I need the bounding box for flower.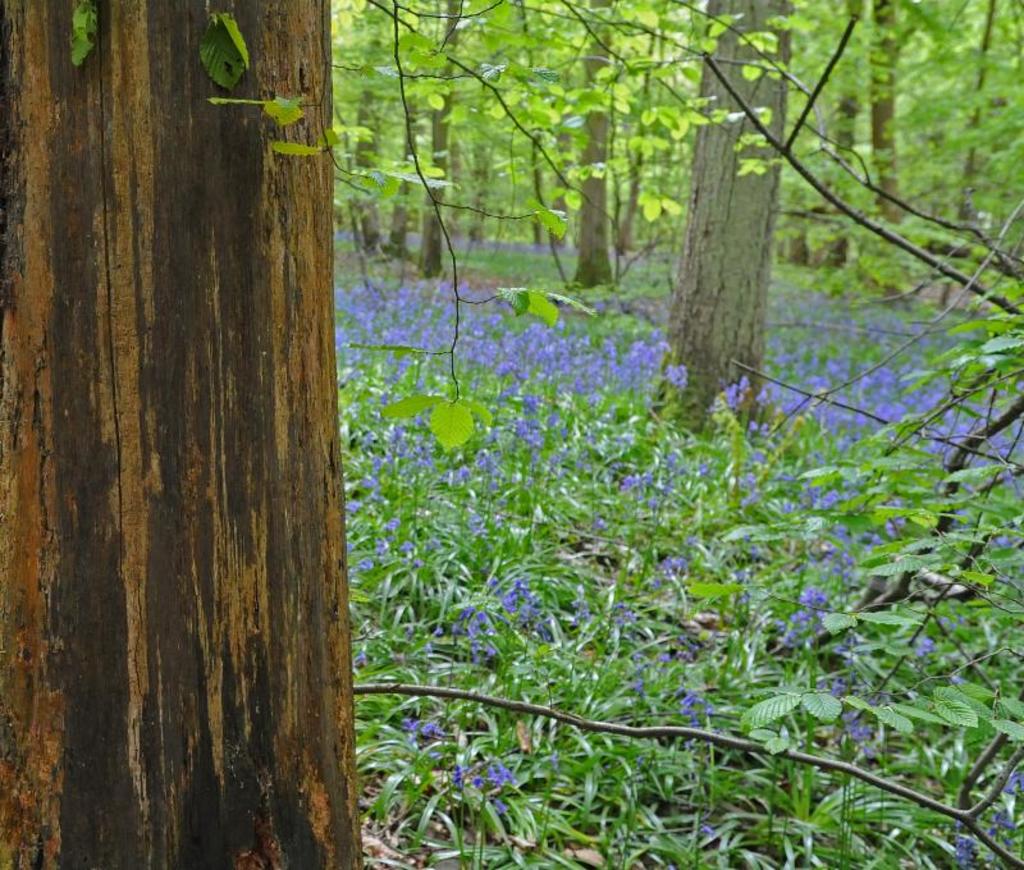
Here it is: region(480, 759, 503, 788).
